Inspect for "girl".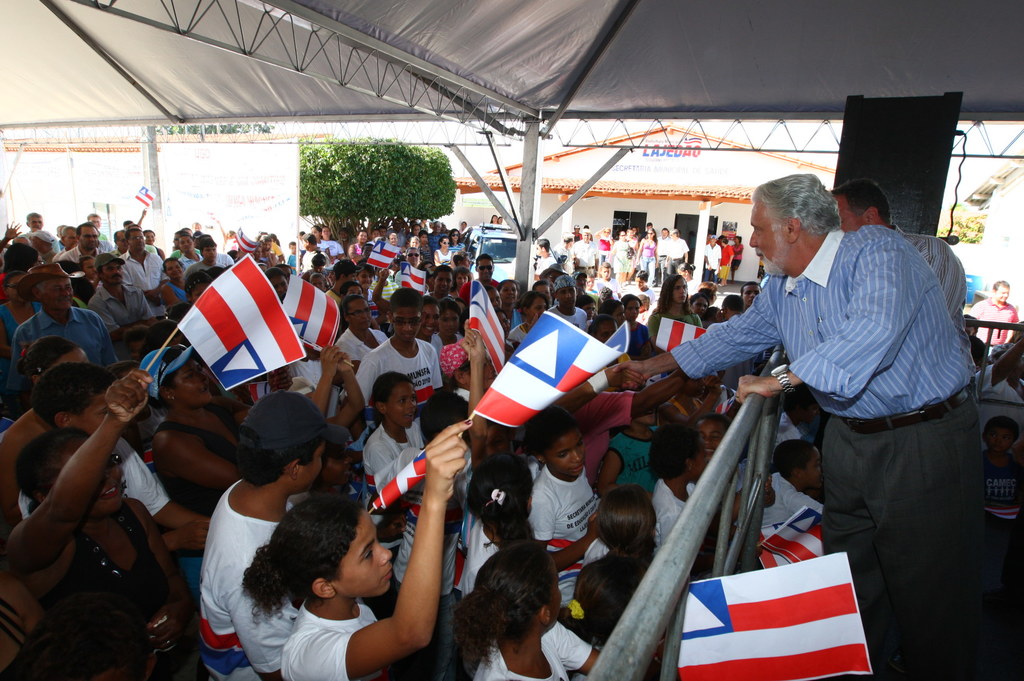
Inspection: x1=594 y1=484 x2=659 y2=558.
